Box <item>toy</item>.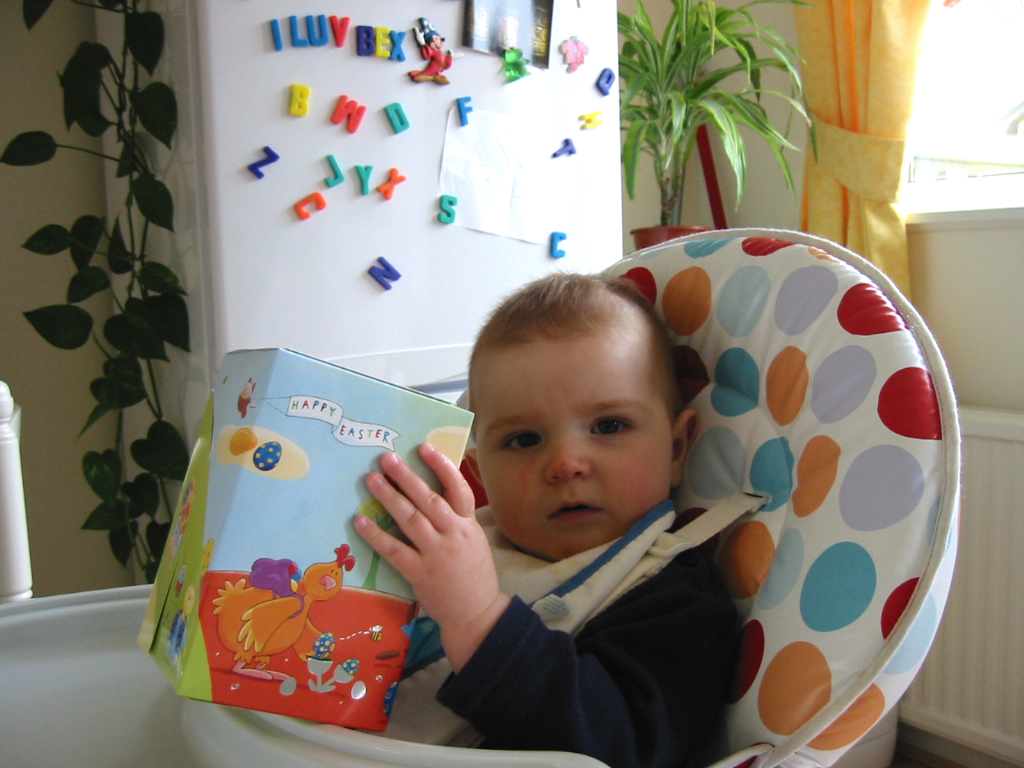
detection(579, 109, 598, 131).
